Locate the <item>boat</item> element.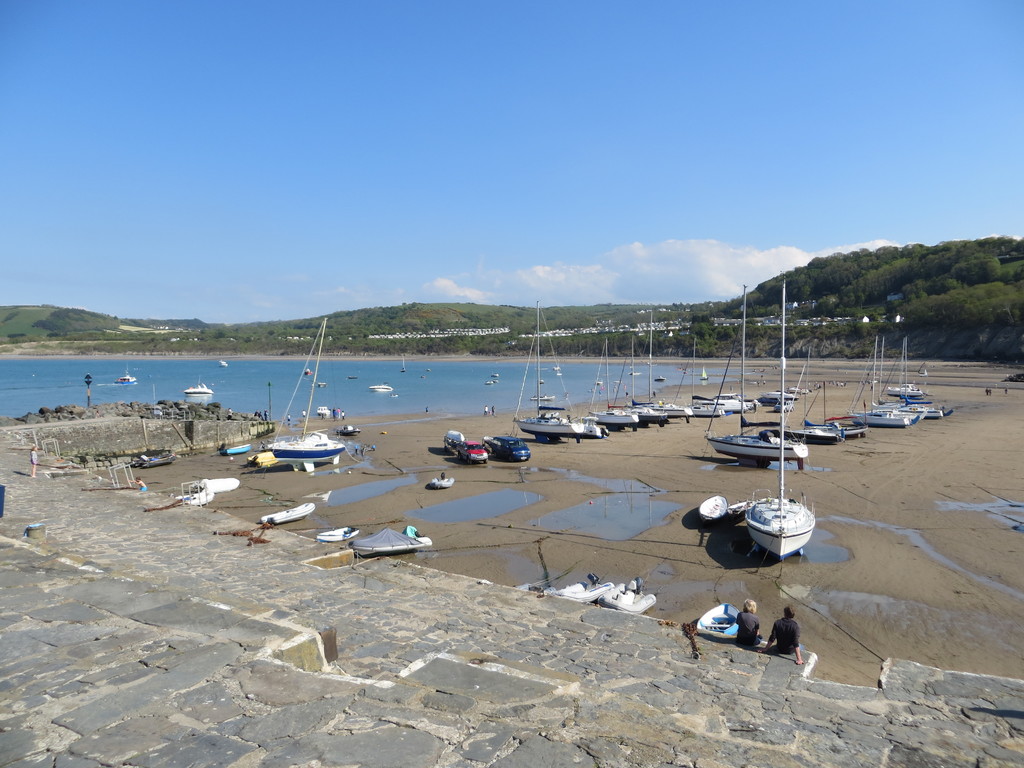
Element bbox: [x1=710, y1=395, x2=758, y2=413].
